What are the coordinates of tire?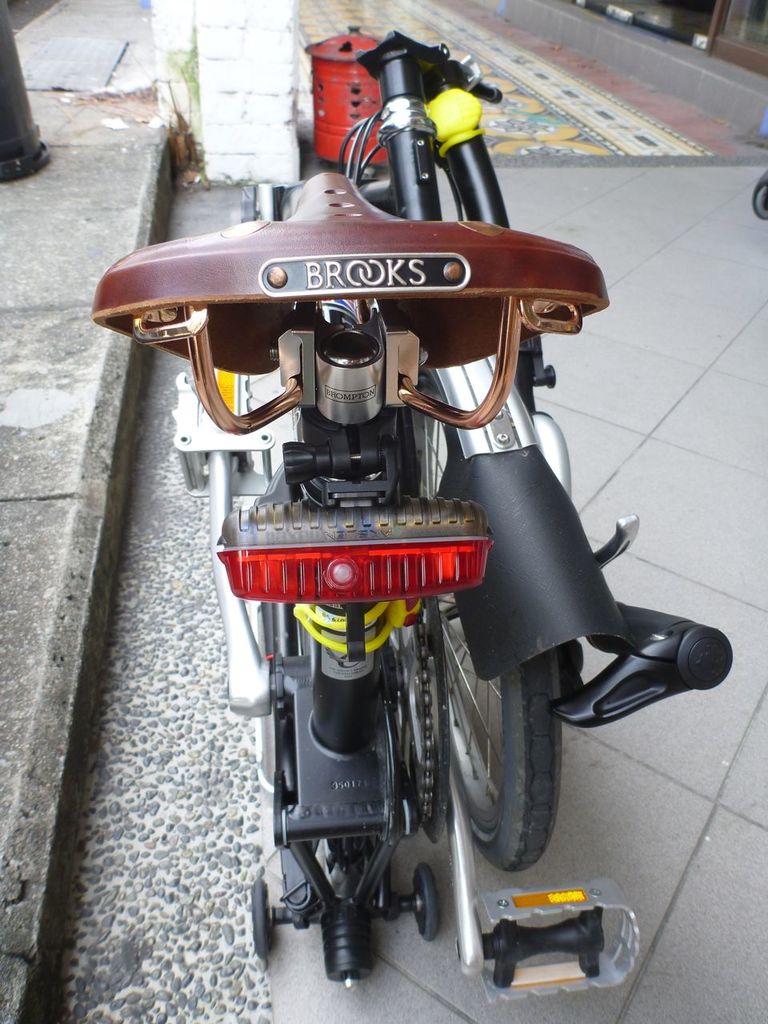
414:866:438:940.
